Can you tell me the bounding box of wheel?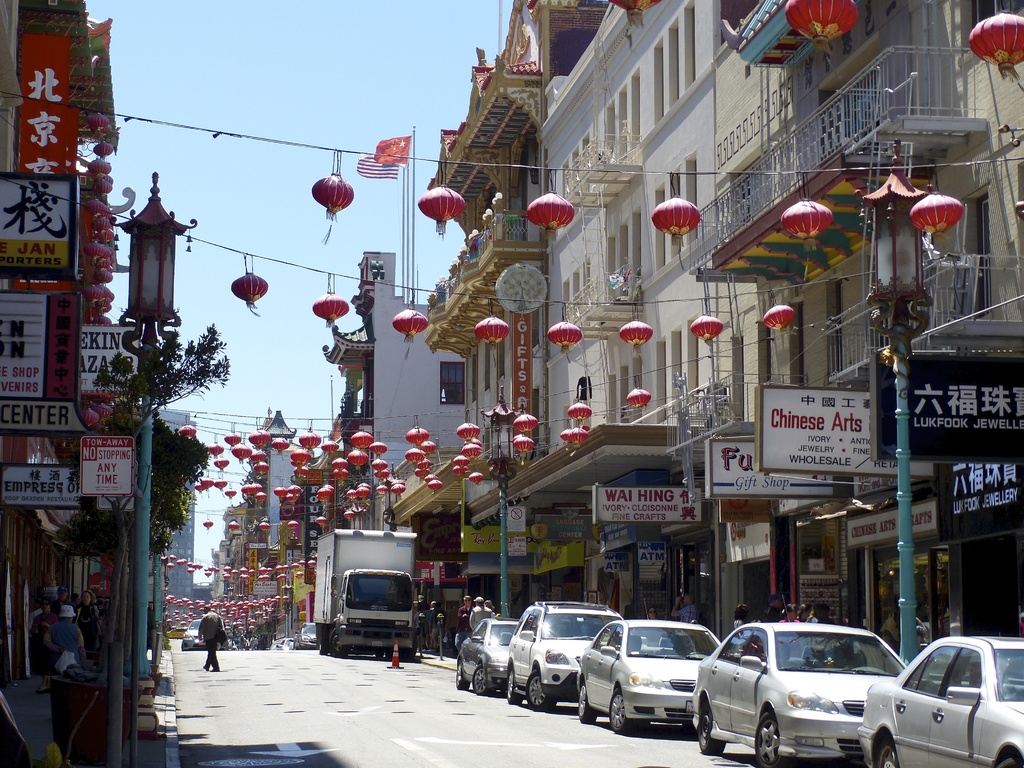
select_region(330, 632, 349, 659).
